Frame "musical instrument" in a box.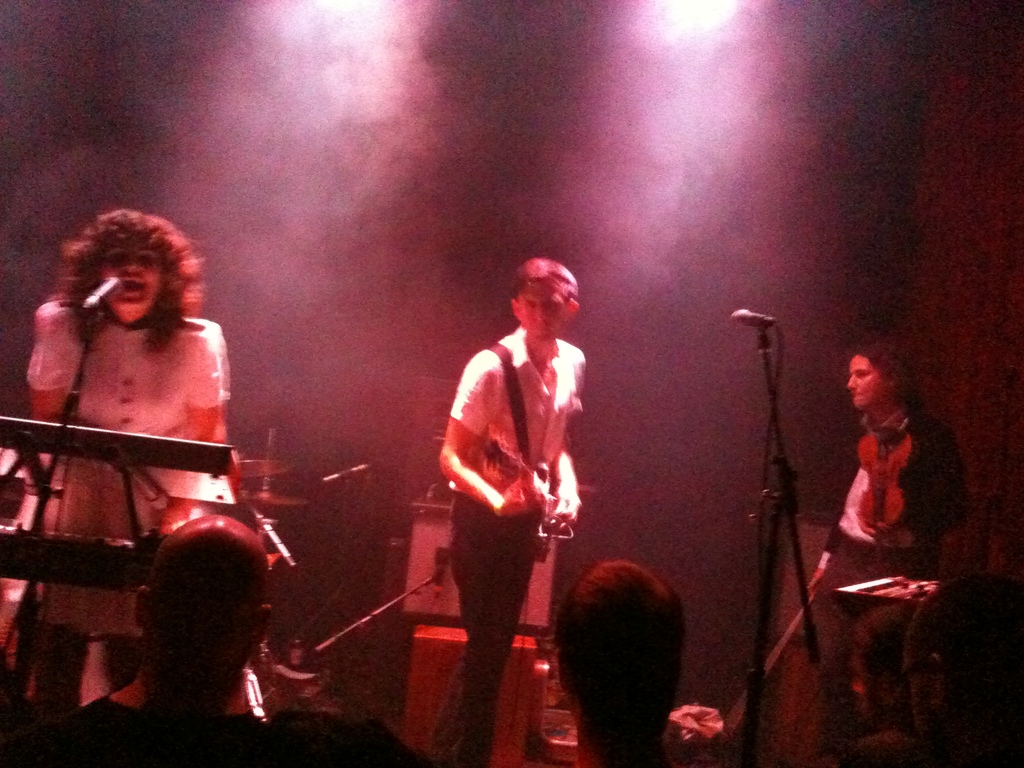
region(0, 404, 239, 476).
